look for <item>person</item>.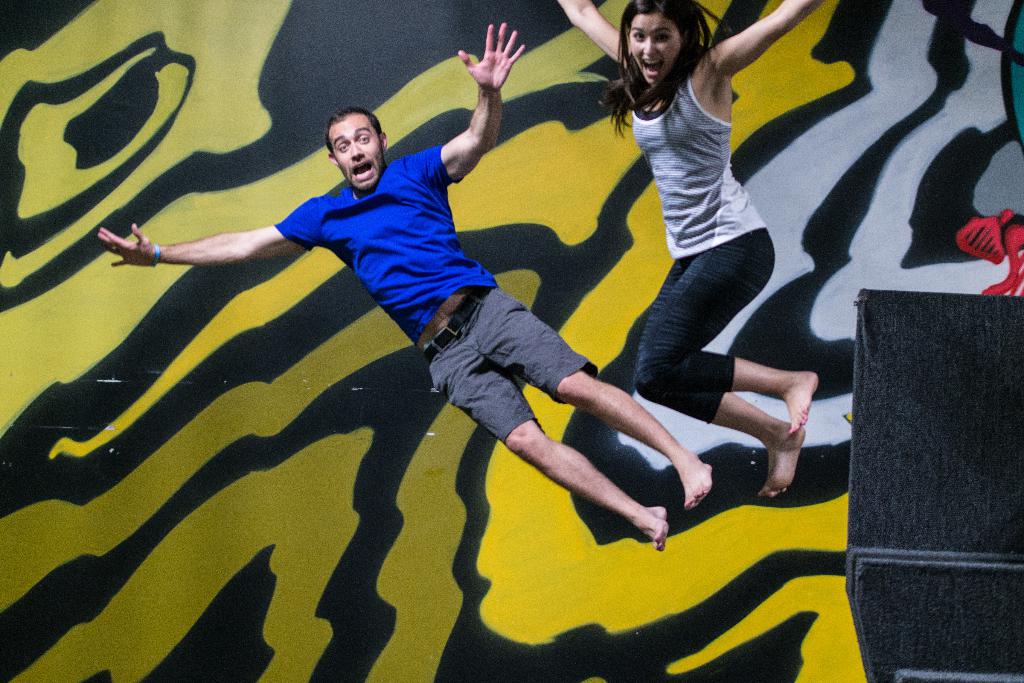
Found: <bbox>94, 22, 715, 548</bbox>.
